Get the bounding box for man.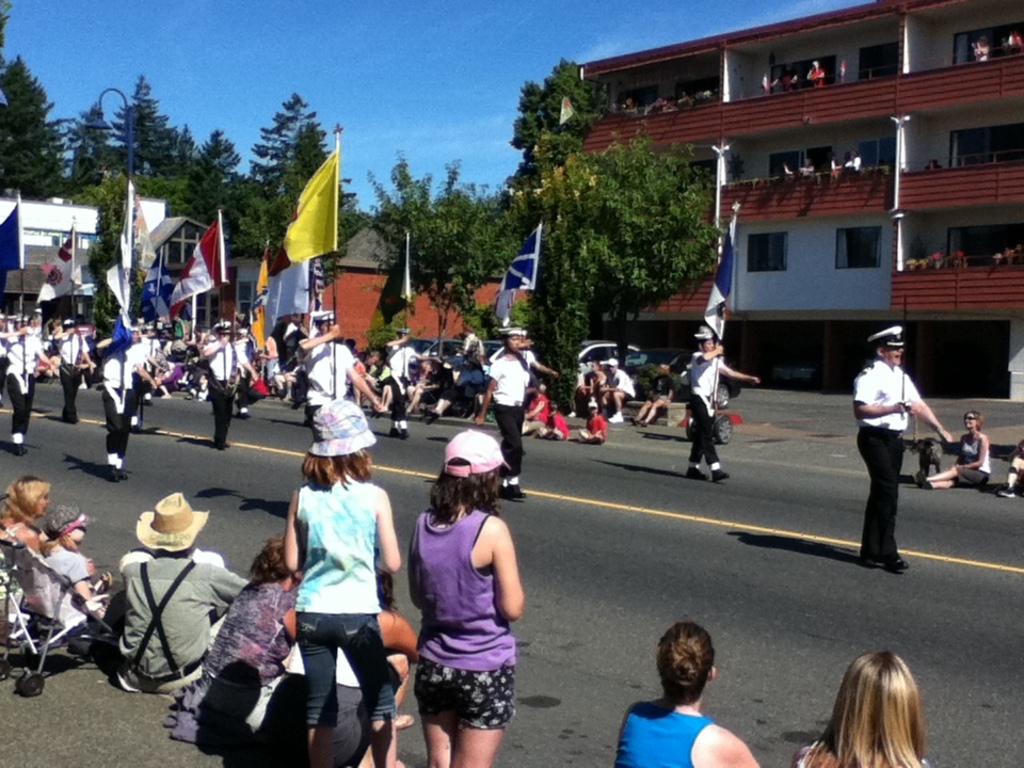
581/354/604/406.
